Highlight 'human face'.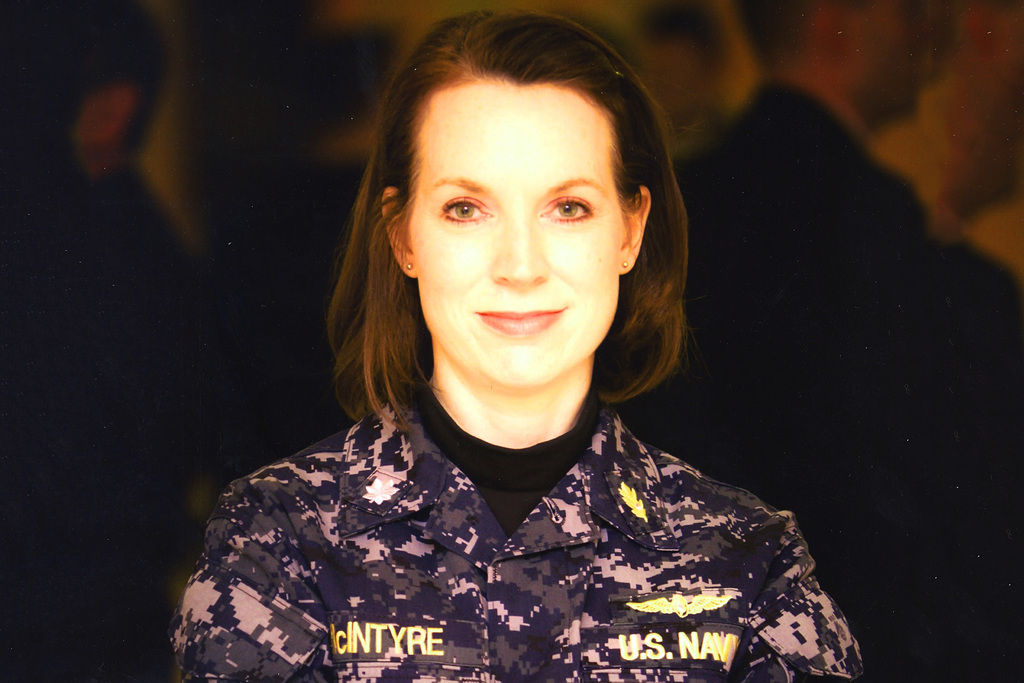
Highlighted region: x1=406 y1=88 x2=620 y2=393.
